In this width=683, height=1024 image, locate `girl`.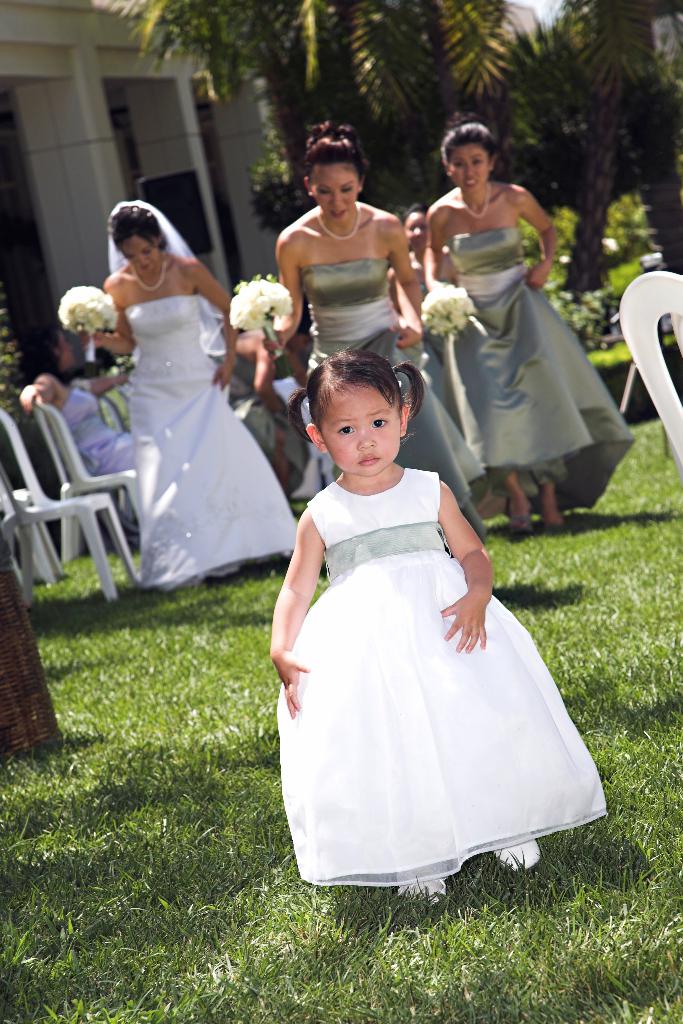
Bounding box: crop(415, 113, 637, 543).
